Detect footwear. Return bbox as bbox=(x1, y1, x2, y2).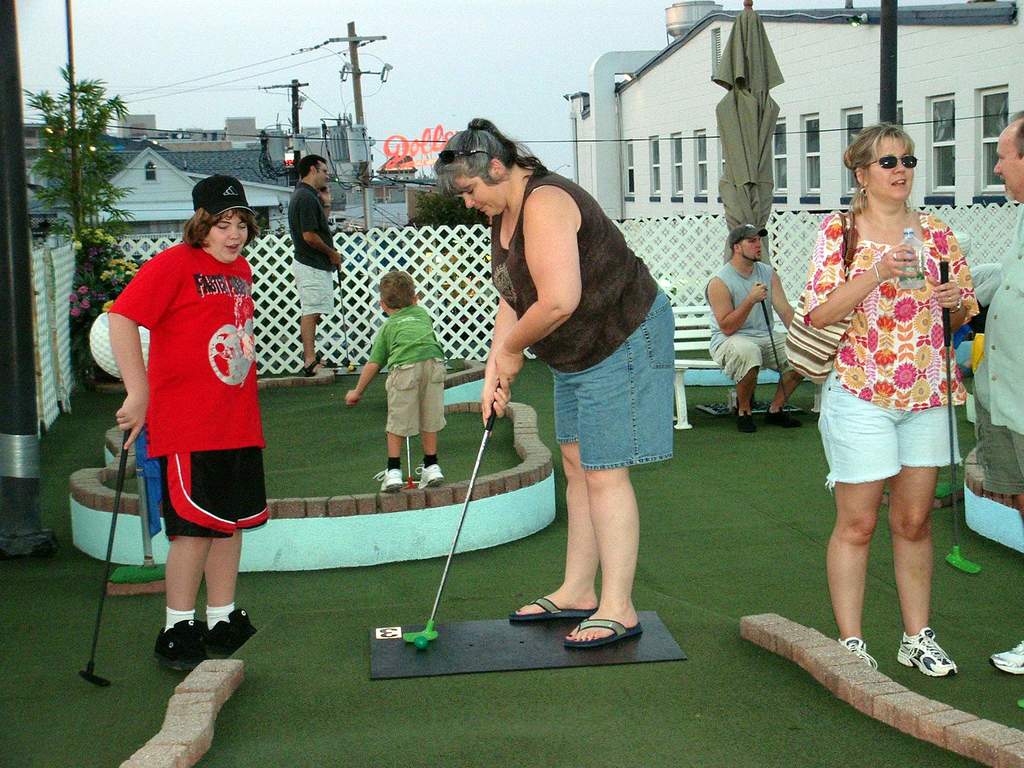
bbox=(767, 408, 800, 430).
